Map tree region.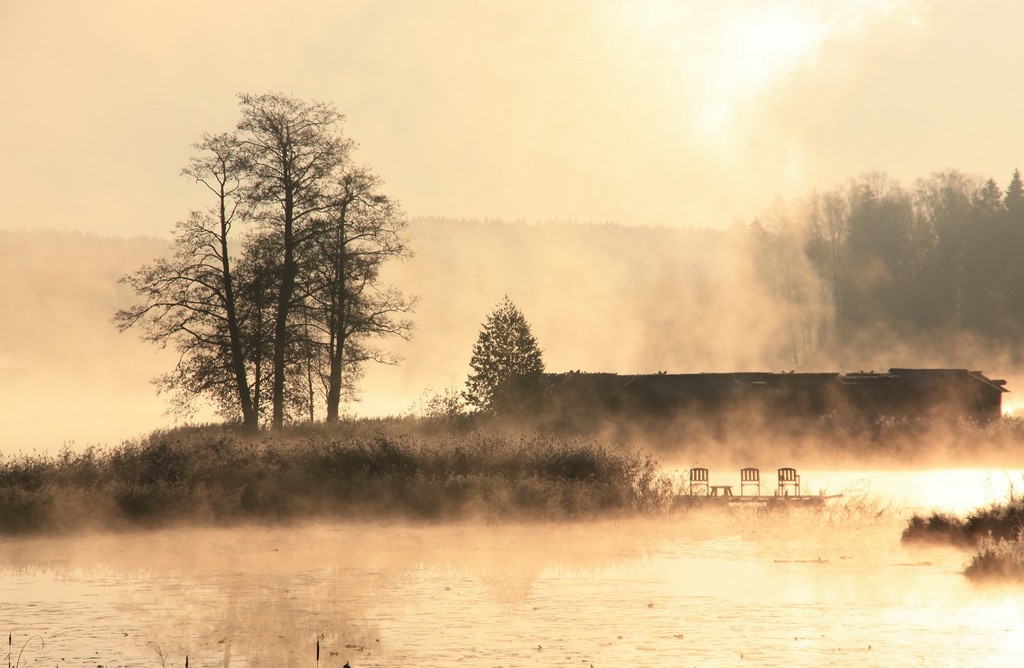
Mapped to pyautogui.locateOnScreen(460, 295, 545, 418).
